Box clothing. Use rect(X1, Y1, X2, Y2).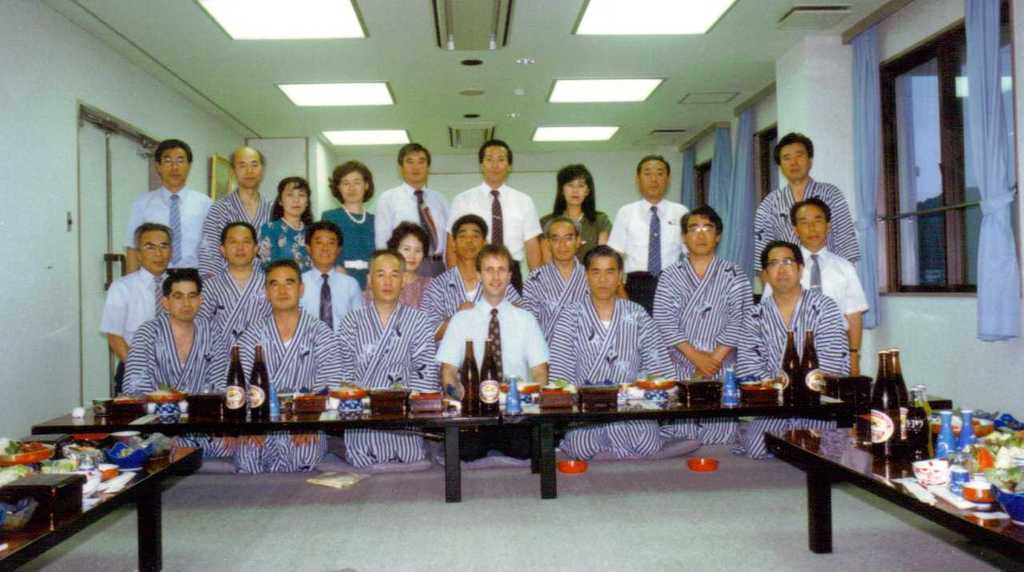
rect(445, 178, 544, 278).
